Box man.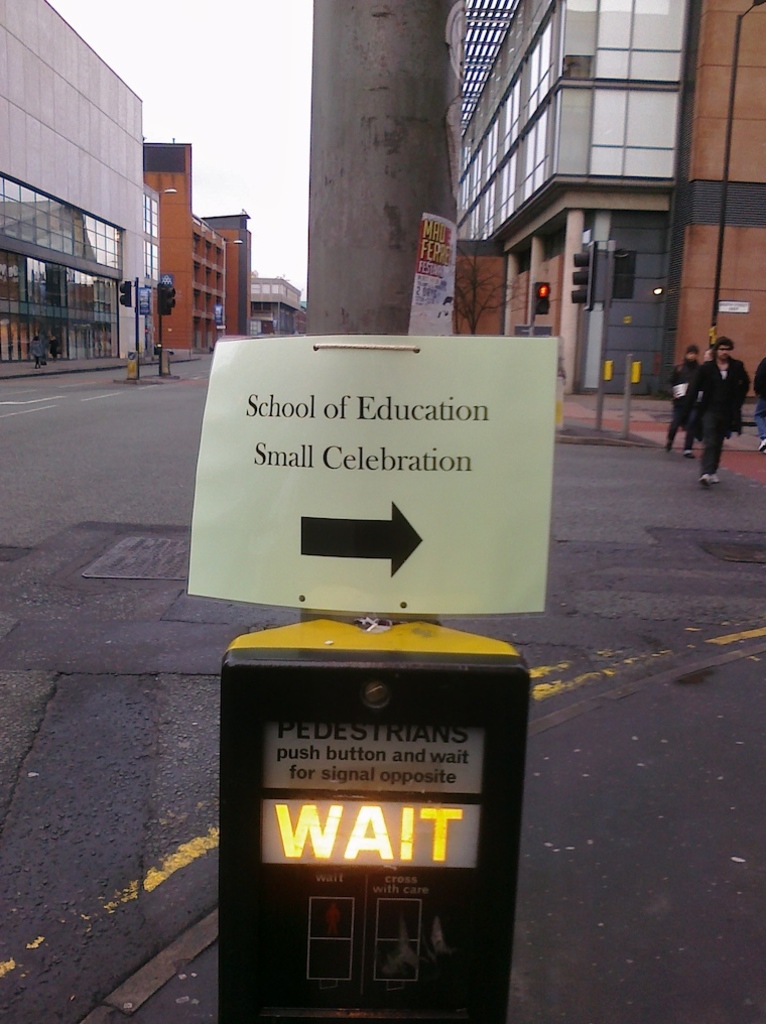
{"x1": 674, "y1": 339, "x2": 747, "y2": 462}.
